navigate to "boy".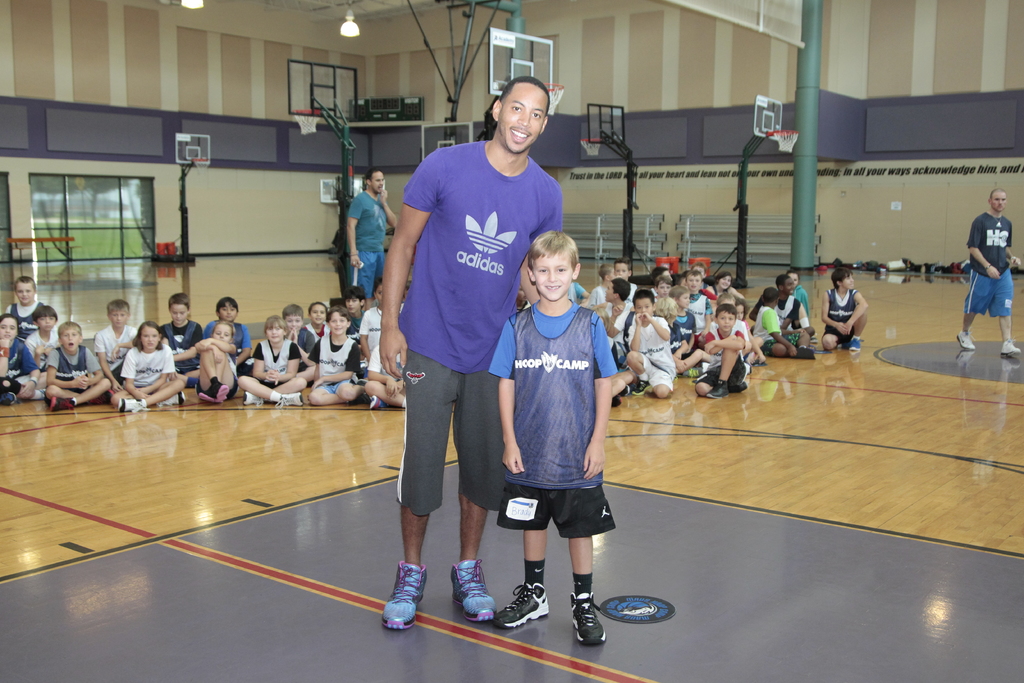
Navigation target: 612/256/636/293.
